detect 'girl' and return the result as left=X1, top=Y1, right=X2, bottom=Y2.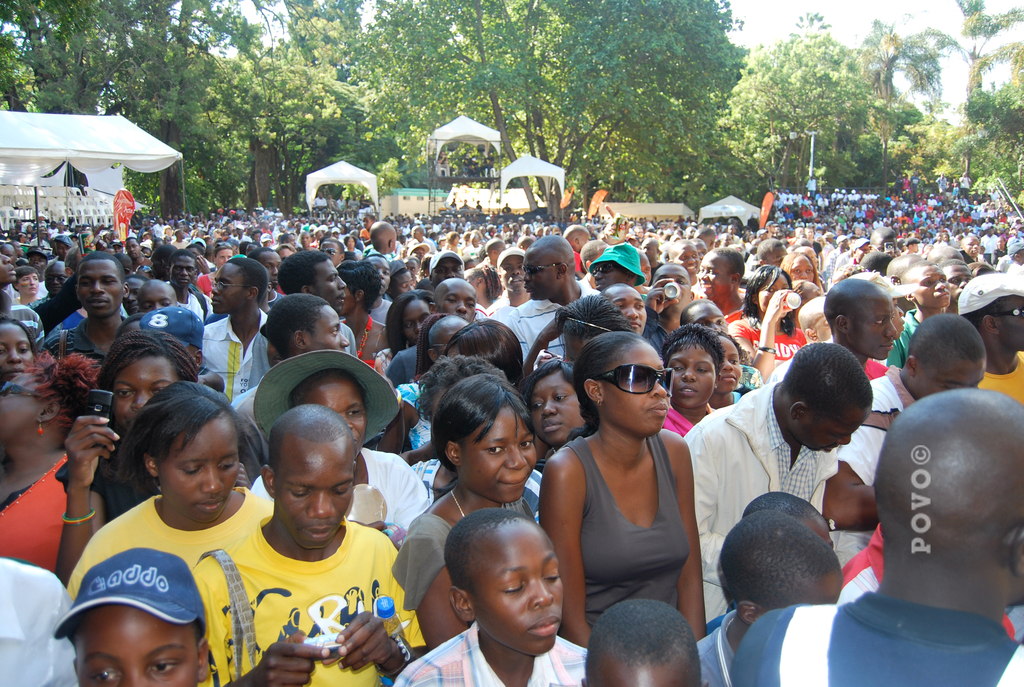
left=60, top=332, right=260, bottom=581.
